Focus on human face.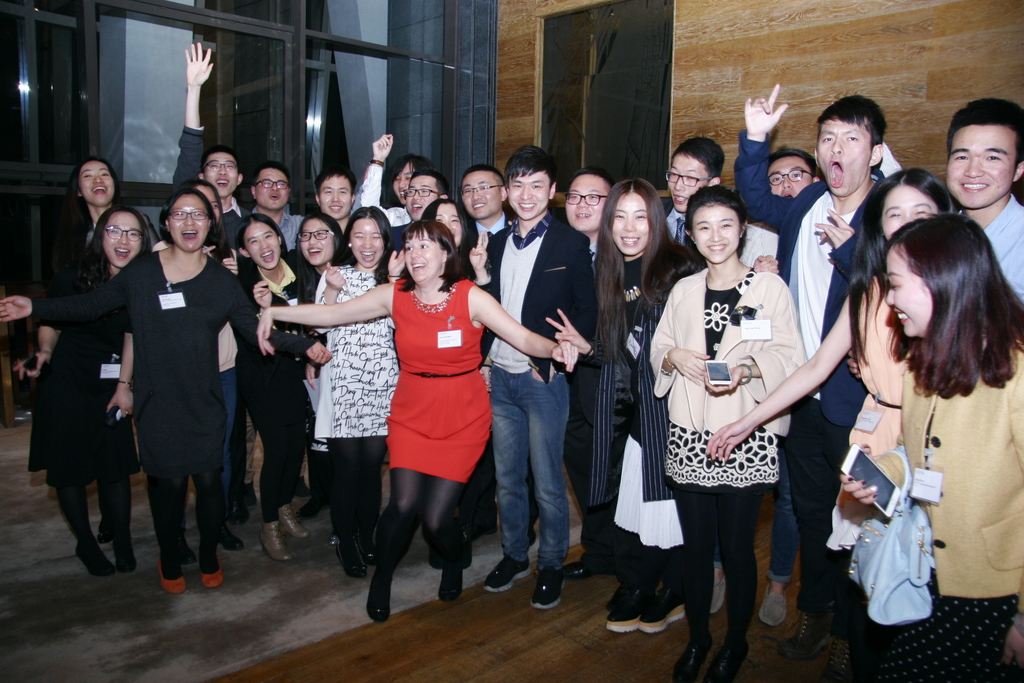
Focused at region(100, 211, 143, 268).
